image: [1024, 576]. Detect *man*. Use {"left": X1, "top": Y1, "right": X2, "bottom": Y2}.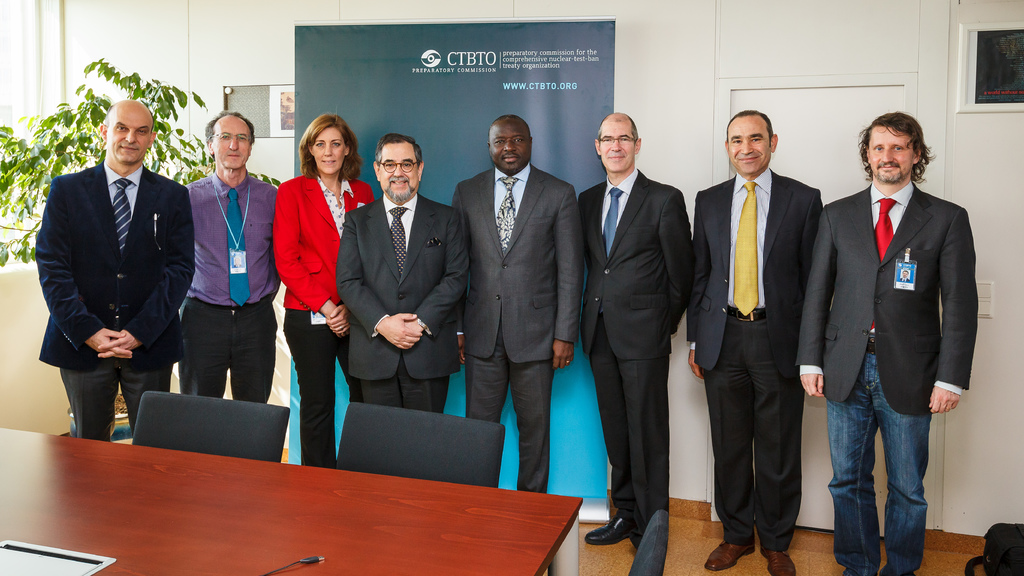
{"left": 332, "top": 129, "right": 468, "bottom": 414}.
